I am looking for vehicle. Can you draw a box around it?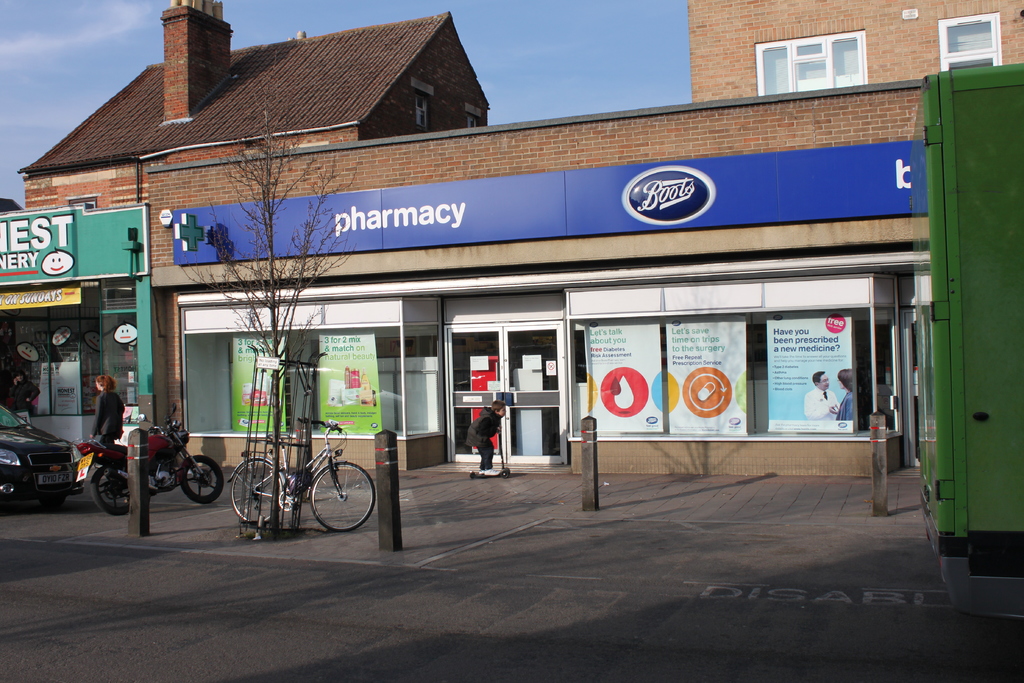
Sure, the bounding box is bbox=[226, 415, 378, 531].
